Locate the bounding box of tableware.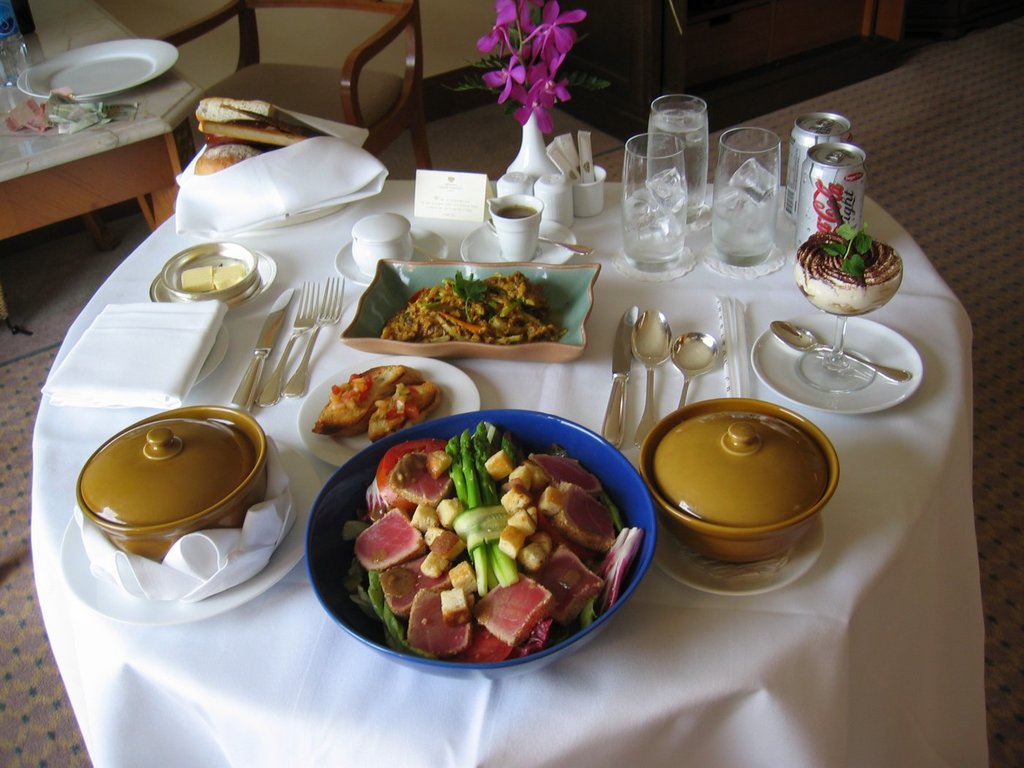
Bounding box: box=[647, 92, 711, 224].
